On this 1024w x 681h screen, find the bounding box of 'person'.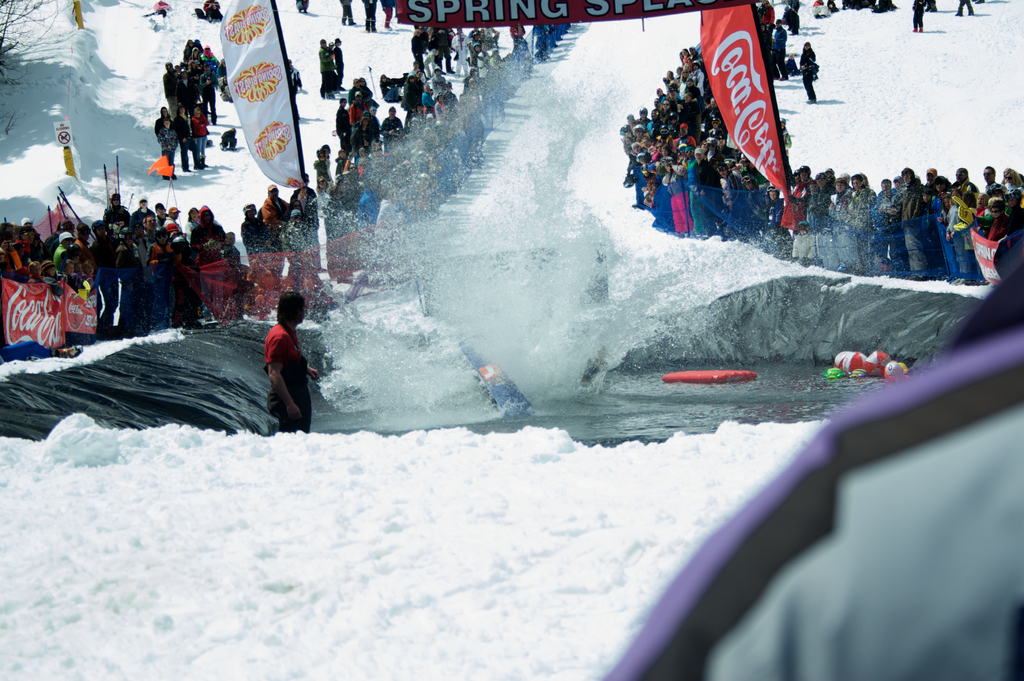
Bounding box: <bbox>360, 79, 374, 95</bbox>.
